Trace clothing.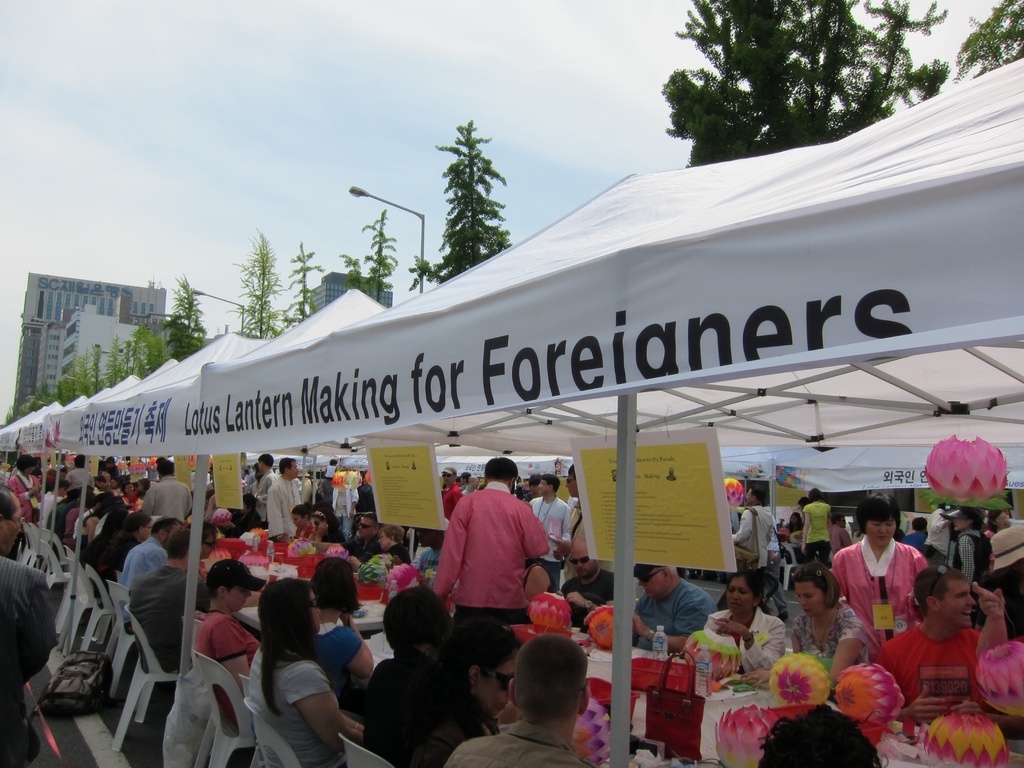
Traced to region(779, 514, 815, 561).
